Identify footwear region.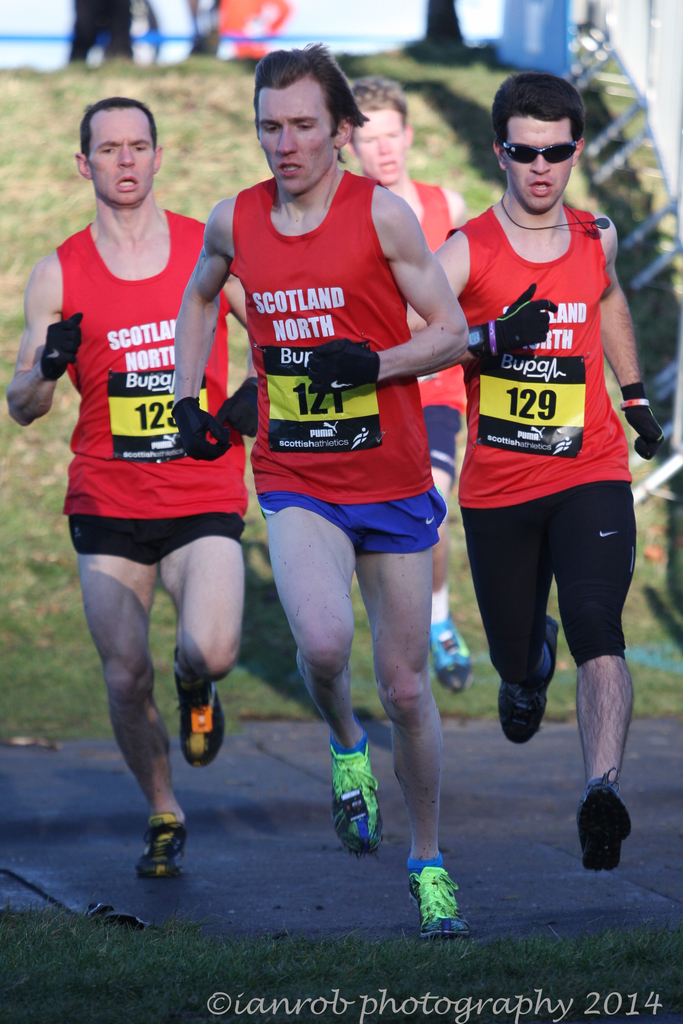
Region: x1=500, y1=613, x2=563, y2=742.
